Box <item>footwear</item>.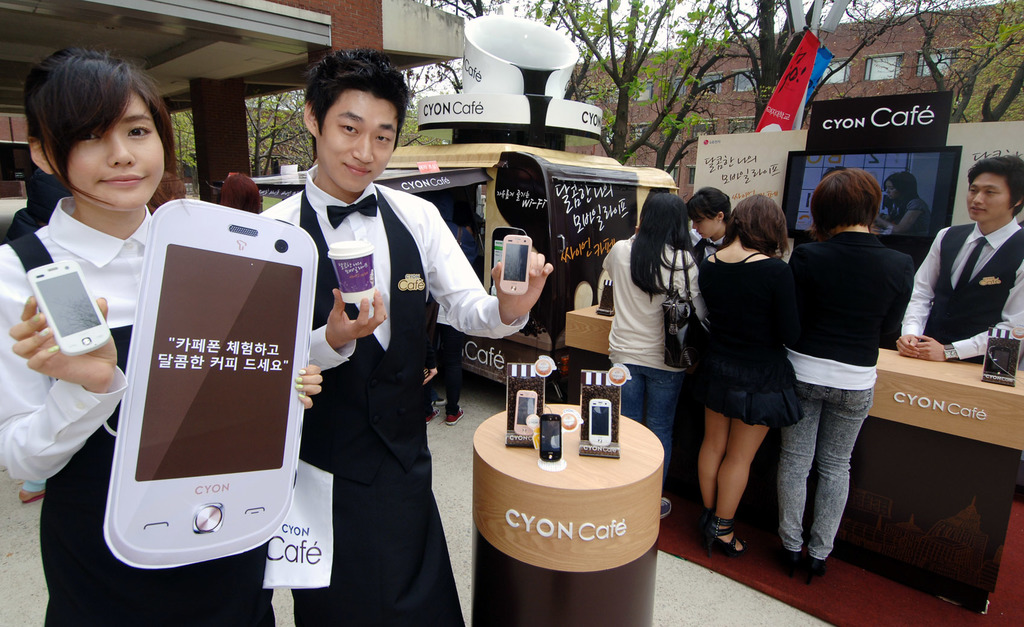
region(436, 394, 447, 405).
